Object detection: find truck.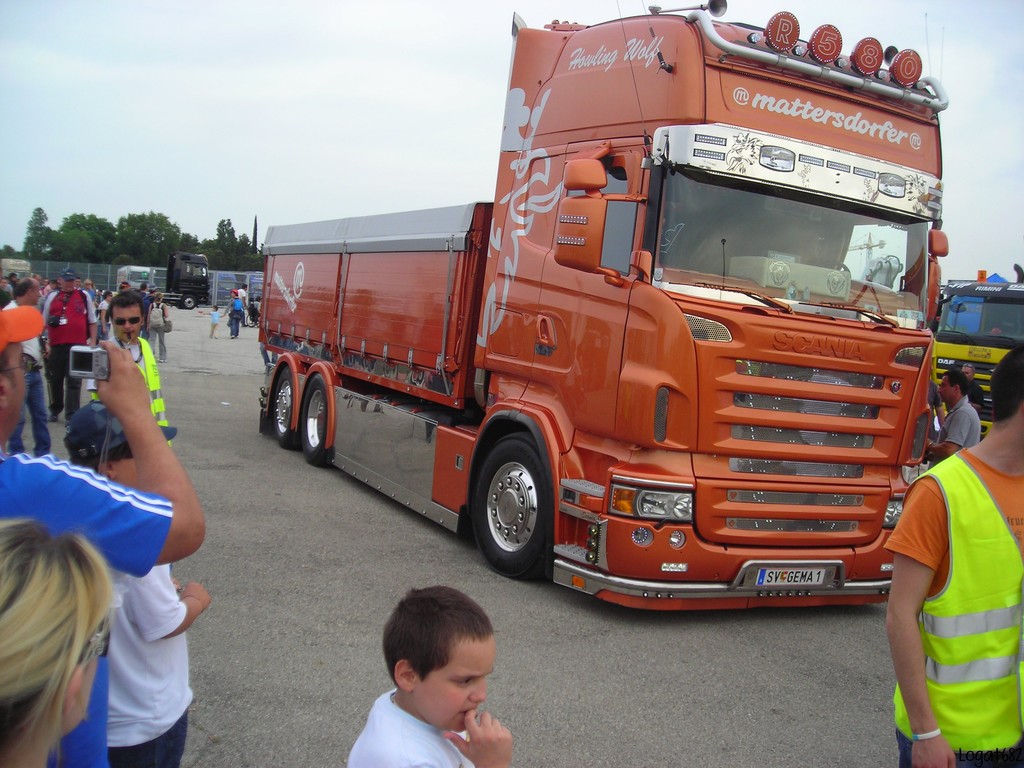
<box>263,12,954,662</box>.
